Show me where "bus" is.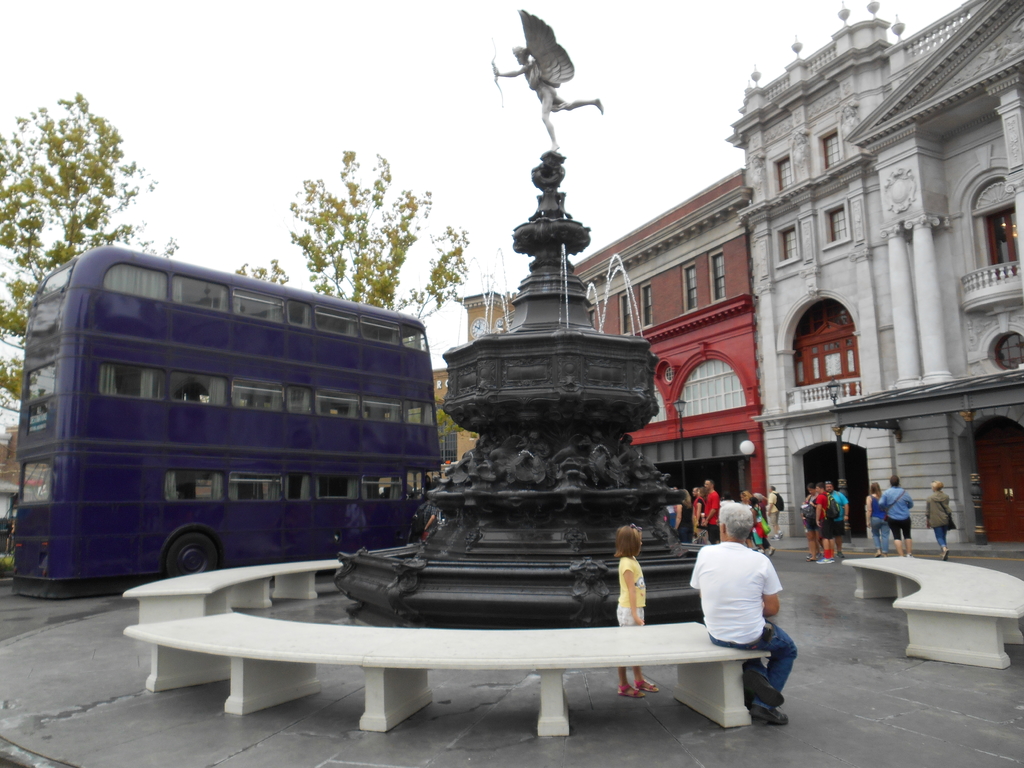
"bus" is at {"left": 7, "top": 241, "right": 450, "bottom": 600}.
